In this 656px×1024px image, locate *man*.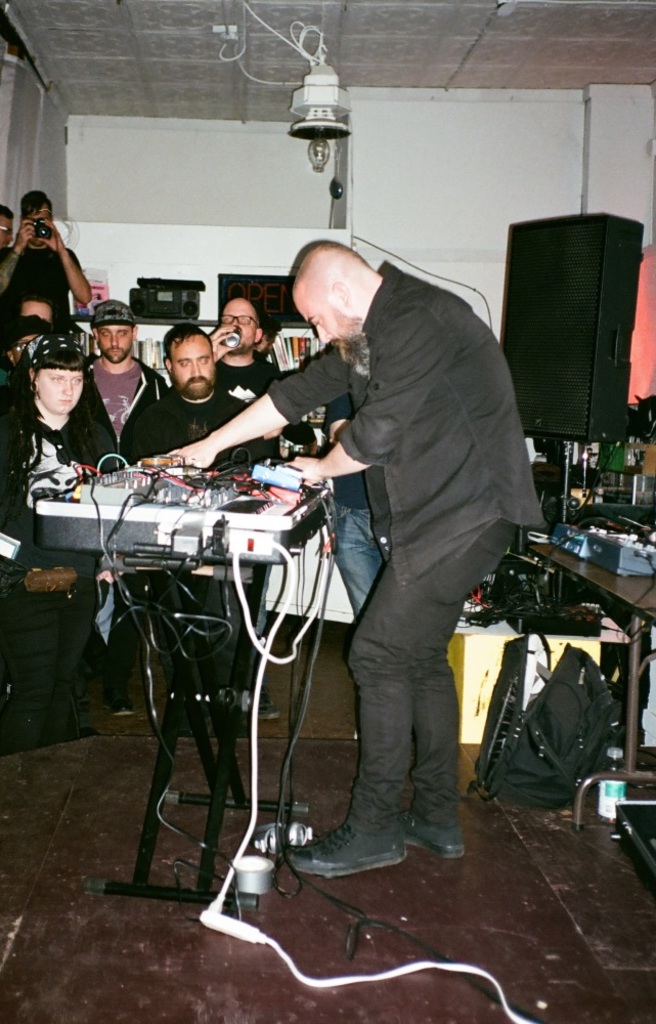
Bounding box: box=[0, 205, 11, 253].
